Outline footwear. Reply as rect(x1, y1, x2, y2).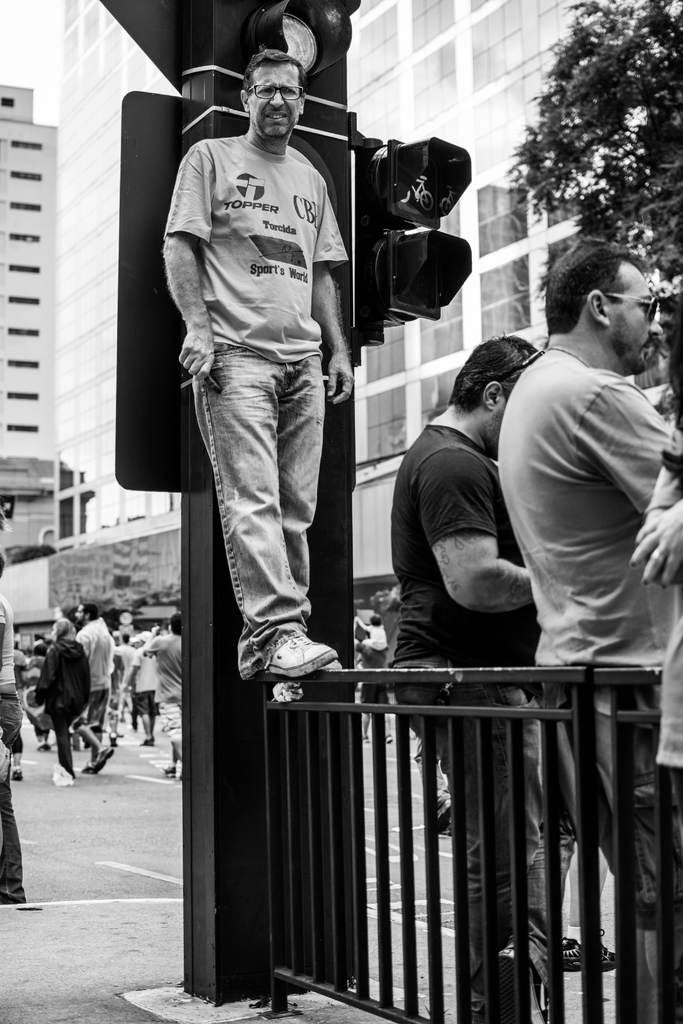
rect(224, 622, 357, 703).
